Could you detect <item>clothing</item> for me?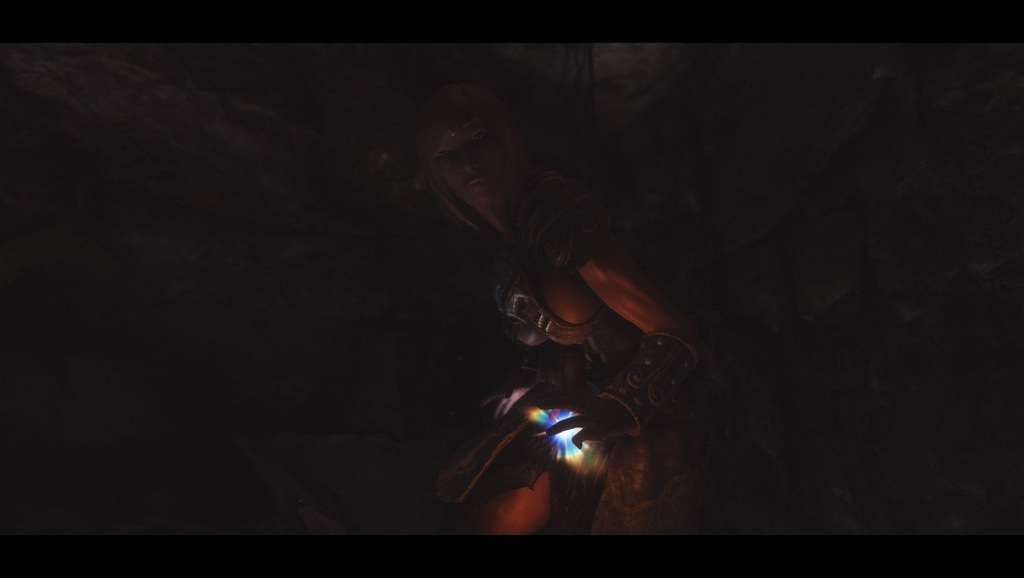
Detection result: <bbox>488, 252, 712, 536</bbox>.
